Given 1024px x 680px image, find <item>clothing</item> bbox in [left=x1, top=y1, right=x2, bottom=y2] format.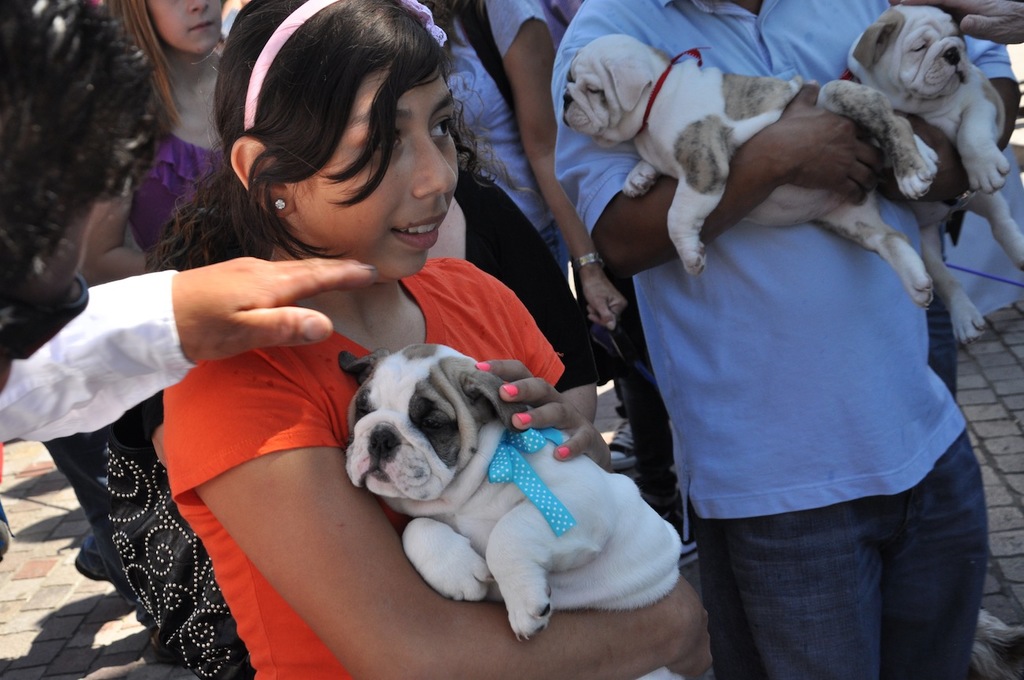
[left=0, top=266, right=198, bottom=447].
